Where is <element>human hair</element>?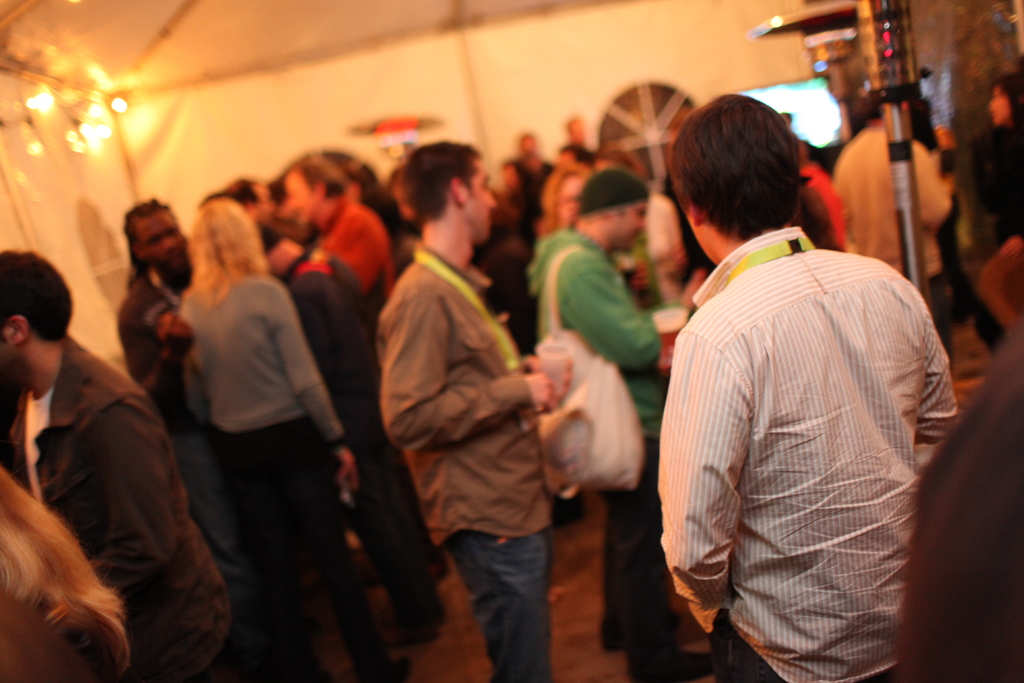
bbox=(181, 195, 273, 311).
